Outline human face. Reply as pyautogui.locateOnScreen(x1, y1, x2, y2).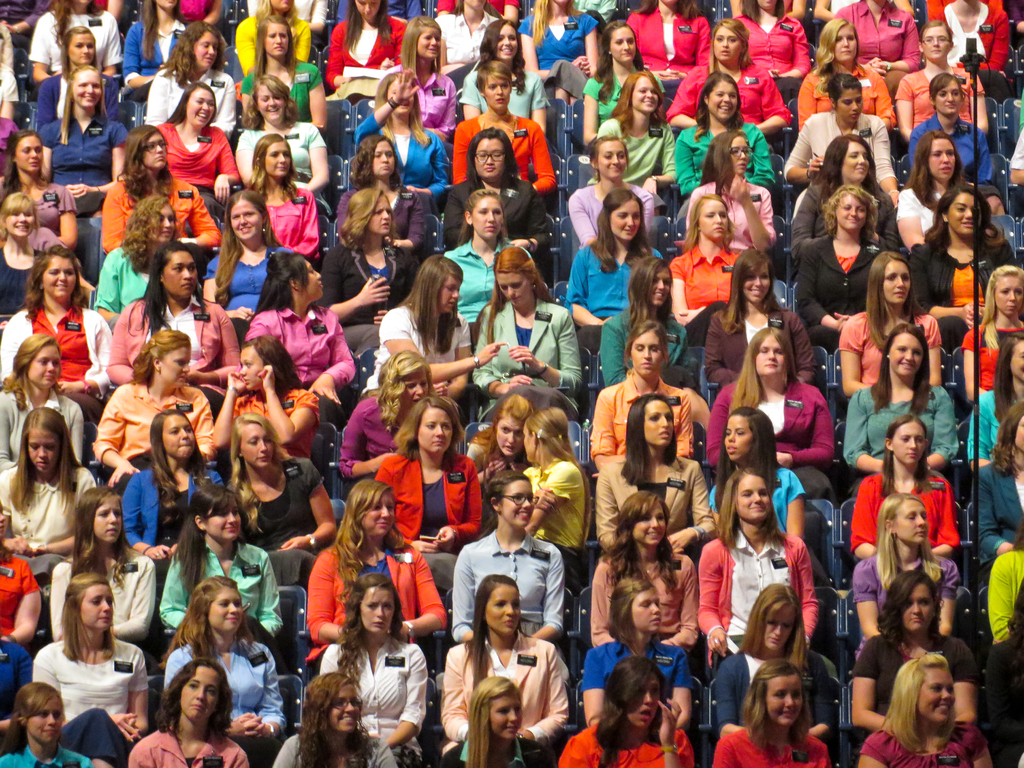
pyautogui.locateOnScreen(710, 79, 739, 118).
